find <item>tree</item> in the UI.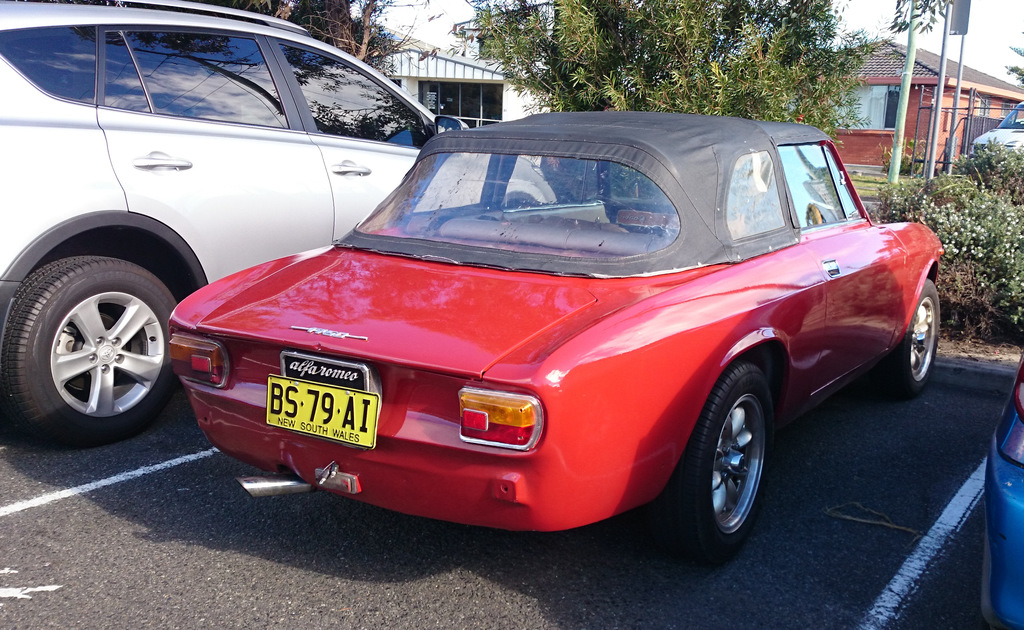
UI element at locate(500, 0, 884, 202).
